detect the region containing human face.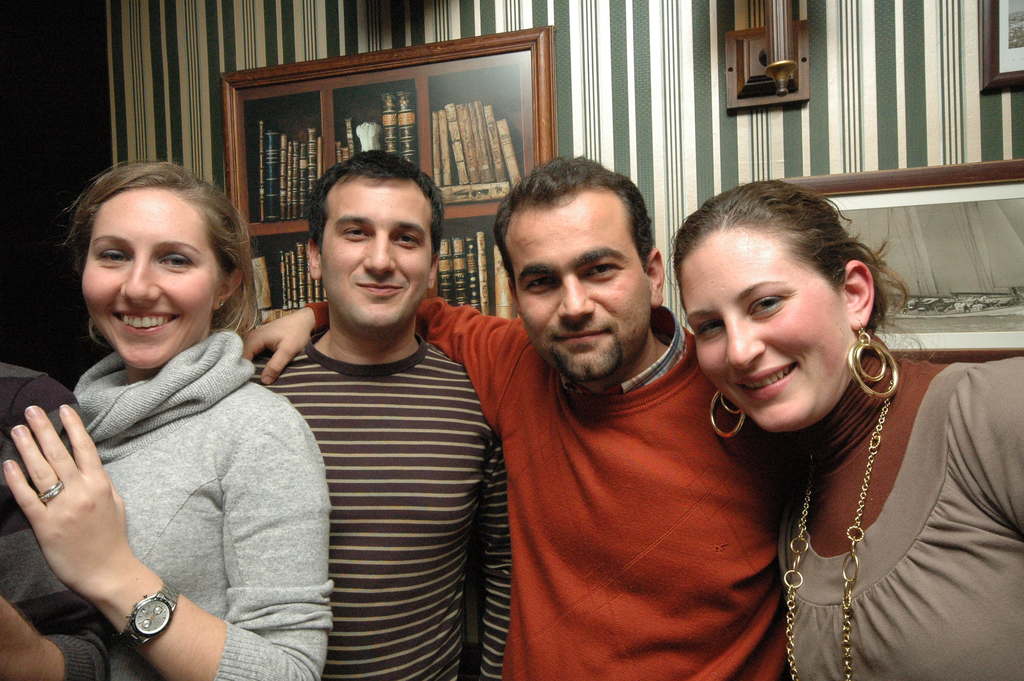
(x1=69, y1=177, x2=221, y2=382).
